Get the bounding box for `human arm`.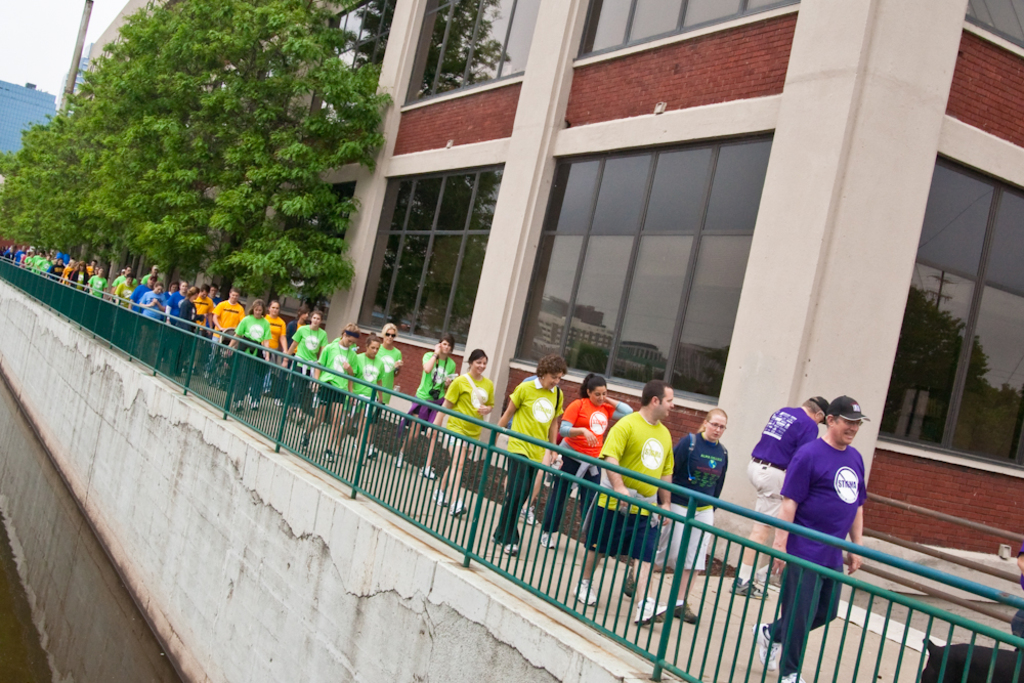
(left=599, top=421, right=632, bottom=504).
